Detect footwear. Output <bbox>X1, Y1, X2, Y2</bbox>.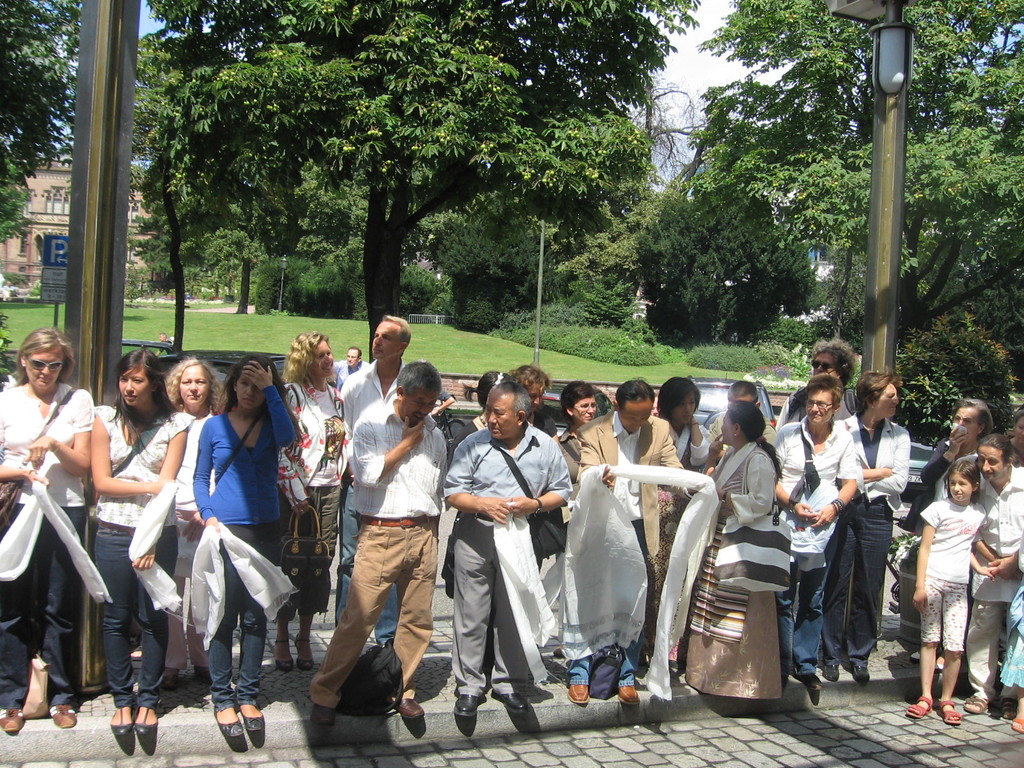
<bbox>847, 666, 868, 682</bbox>.
